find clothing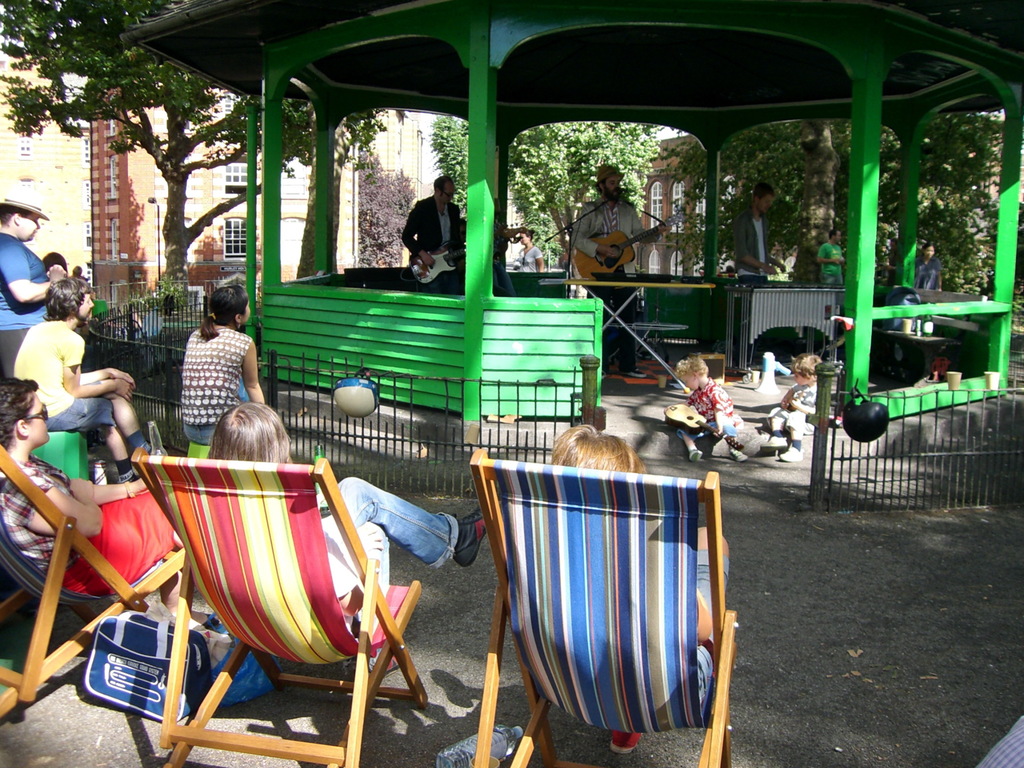
detection(404, 198, 465, 278)
